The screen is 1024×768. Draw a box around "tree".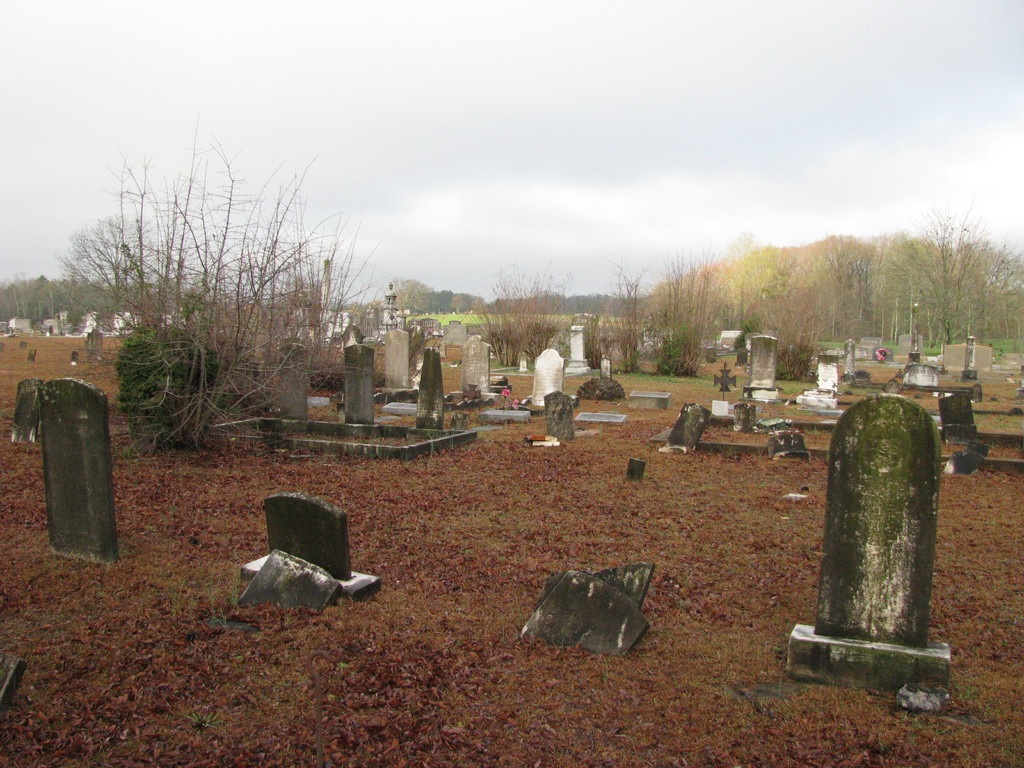
602,260,660,369.
